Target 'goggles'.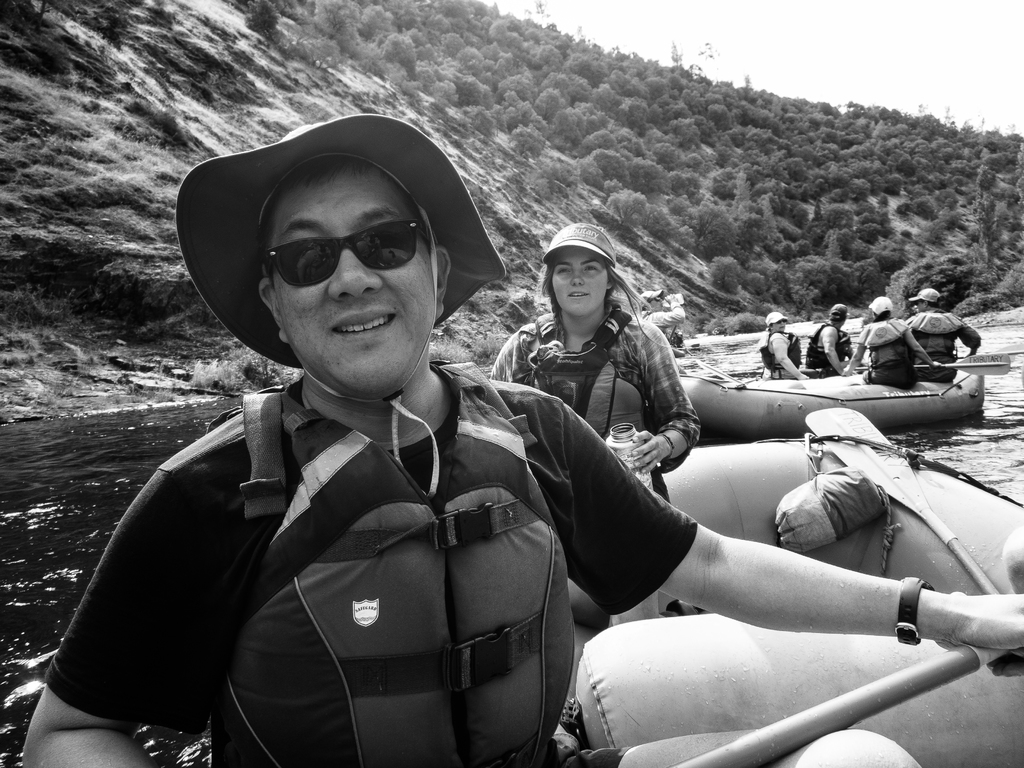
Target region: bbox(255, 213, 436, 287).
